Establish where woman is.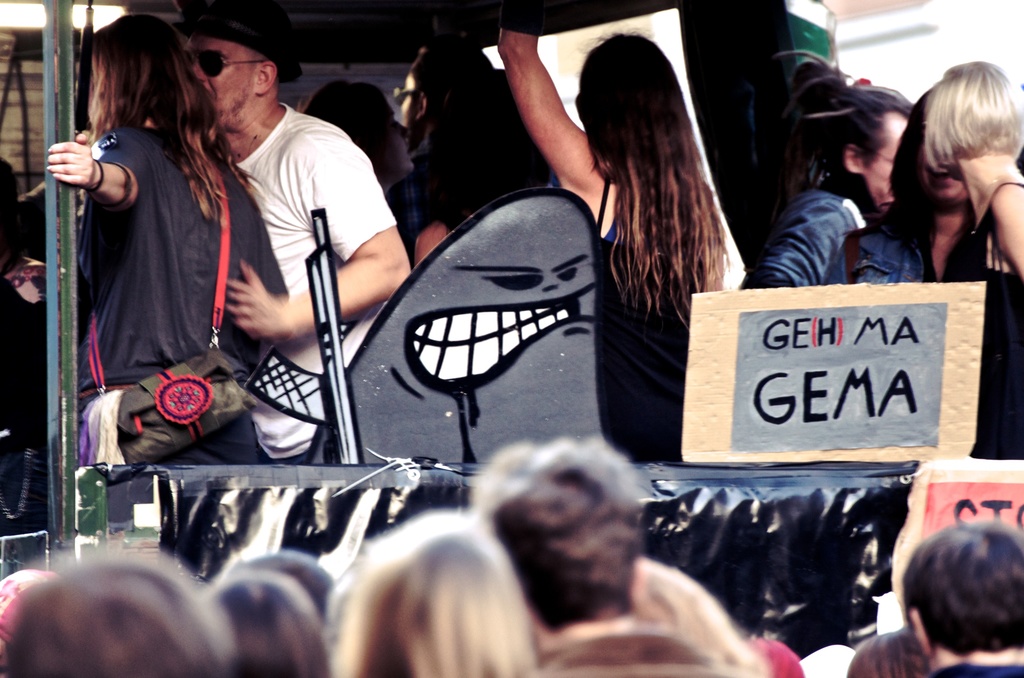
Established at (47, 15, 284, 464).
